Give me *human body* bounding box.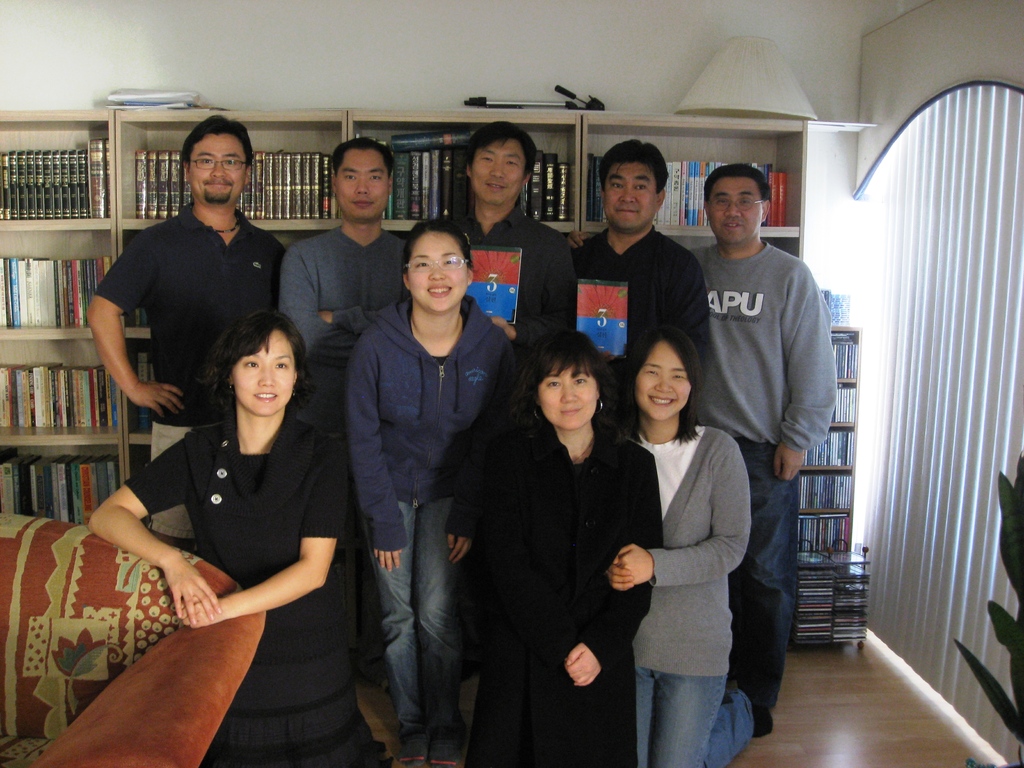
l=570, t=223, r=703, b=431.
